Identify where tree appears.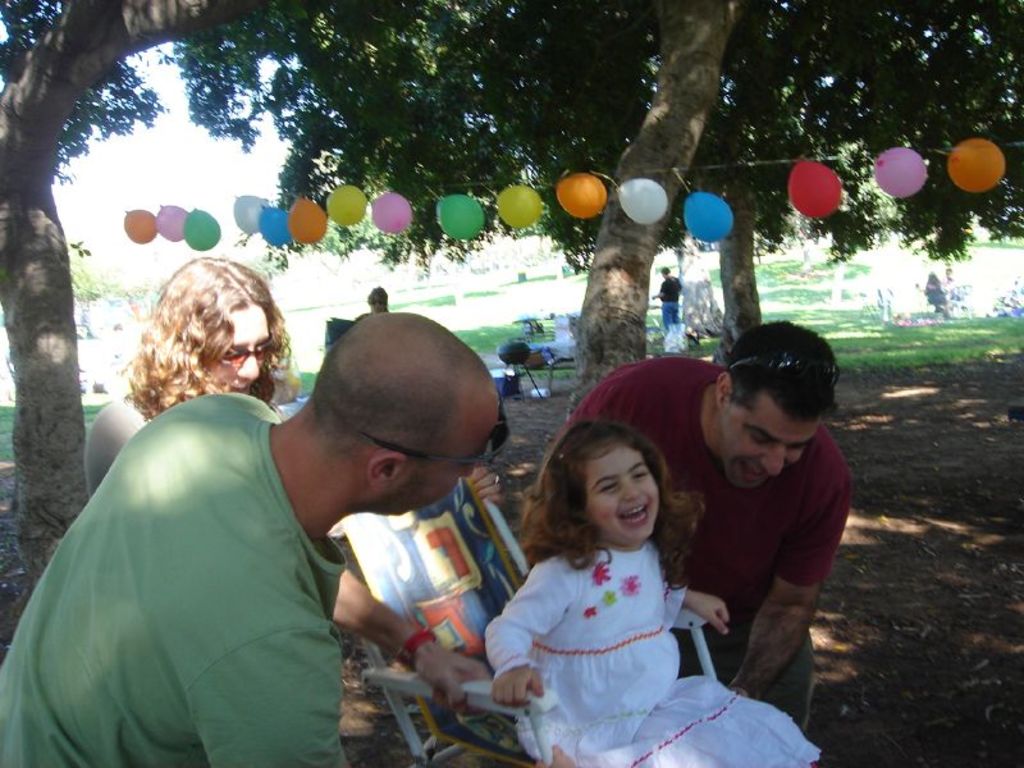
Appears at Rect(0, 0, 444, 636).
